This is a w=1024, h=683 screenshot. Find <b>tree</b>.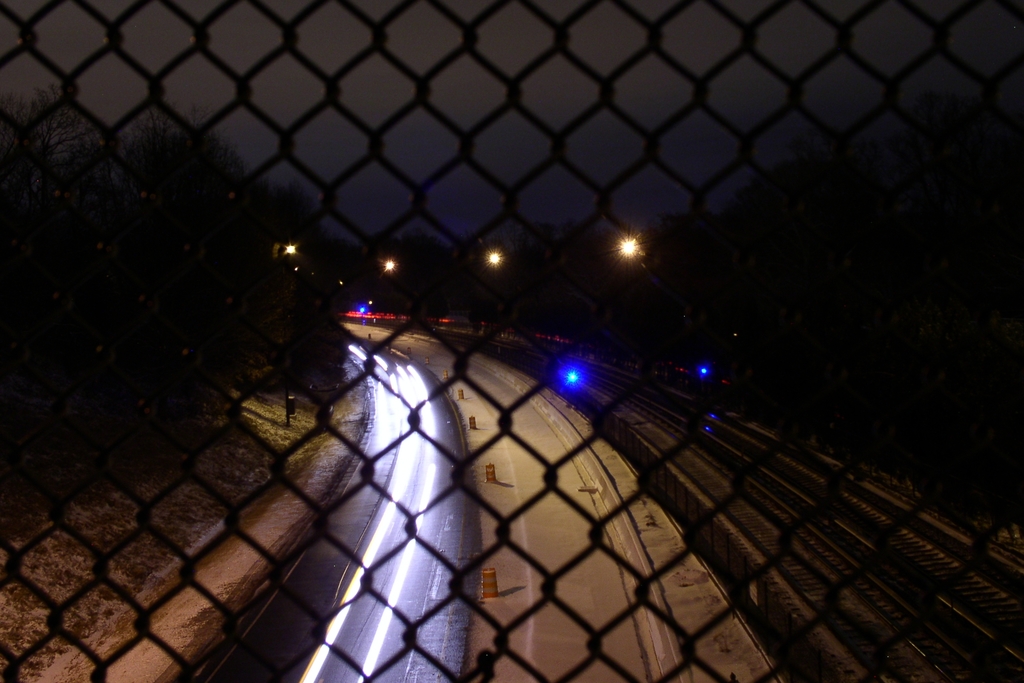
Bounding box: bbox=[0, 76, 105, 329].
